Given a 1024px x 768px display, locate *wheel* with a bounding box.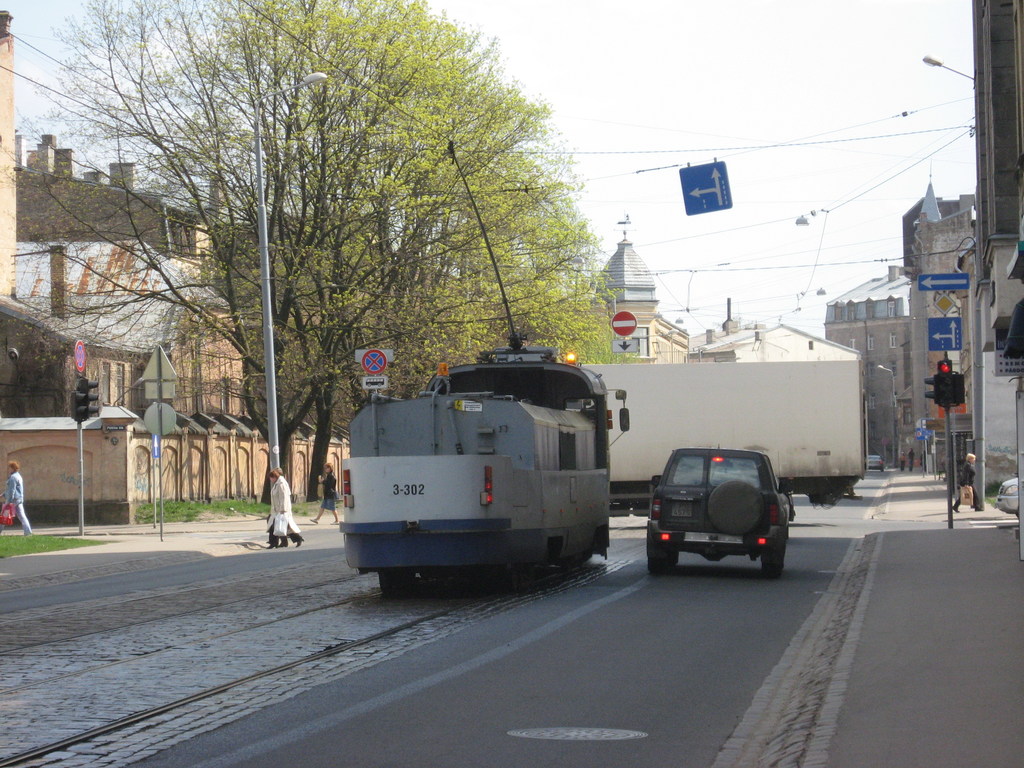
Located: <region>644, 533, 673, 574</region>.
